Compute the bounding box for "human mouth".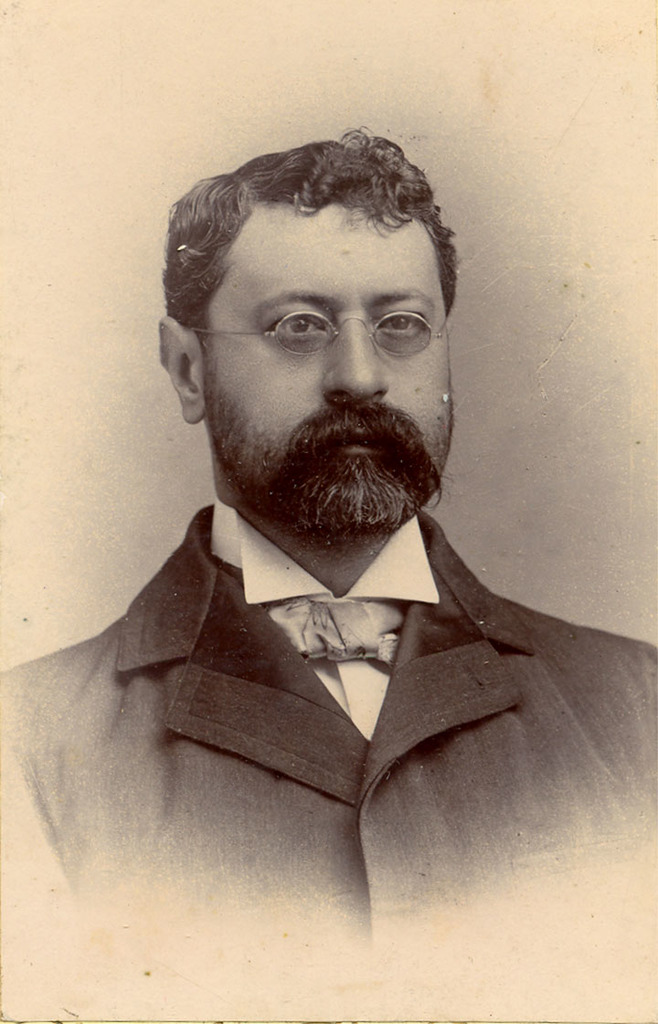
<bbox>324, 428, 392, 455</bbox>.
